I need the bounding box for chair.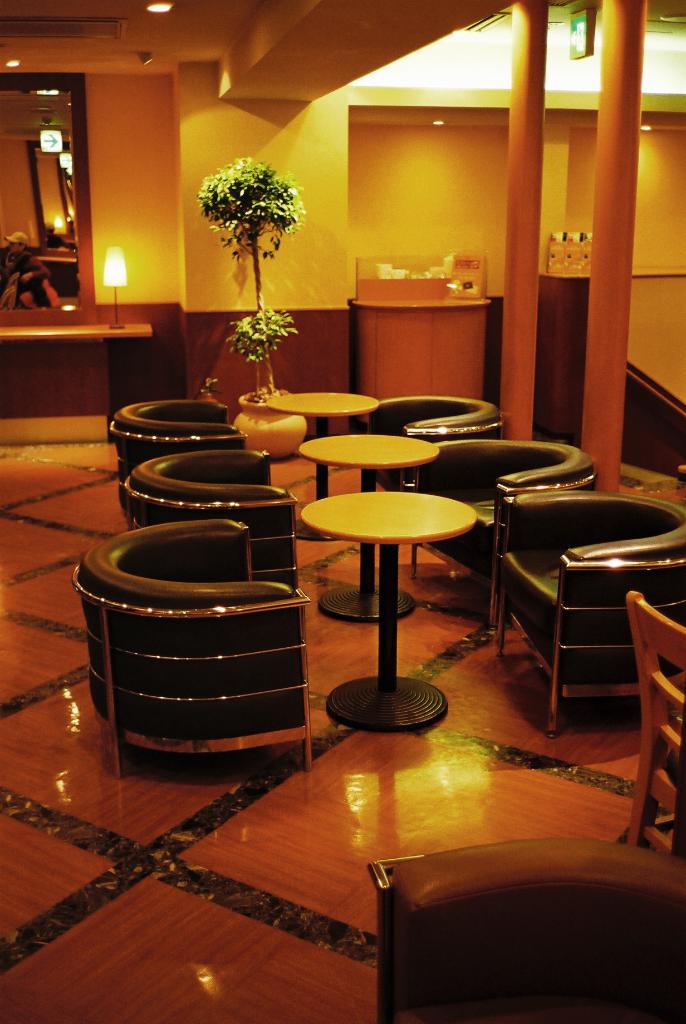
Here it is: BBox(500, 500, 685, 706).
